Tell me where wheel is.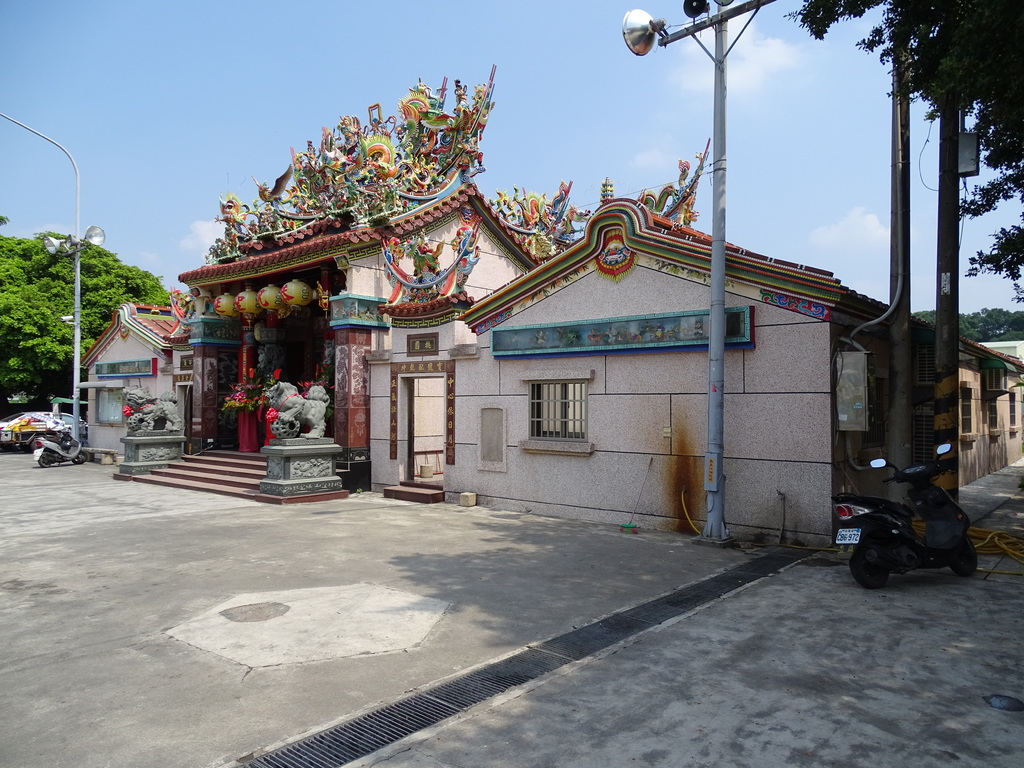
wheel is at [74,452,91,465].
